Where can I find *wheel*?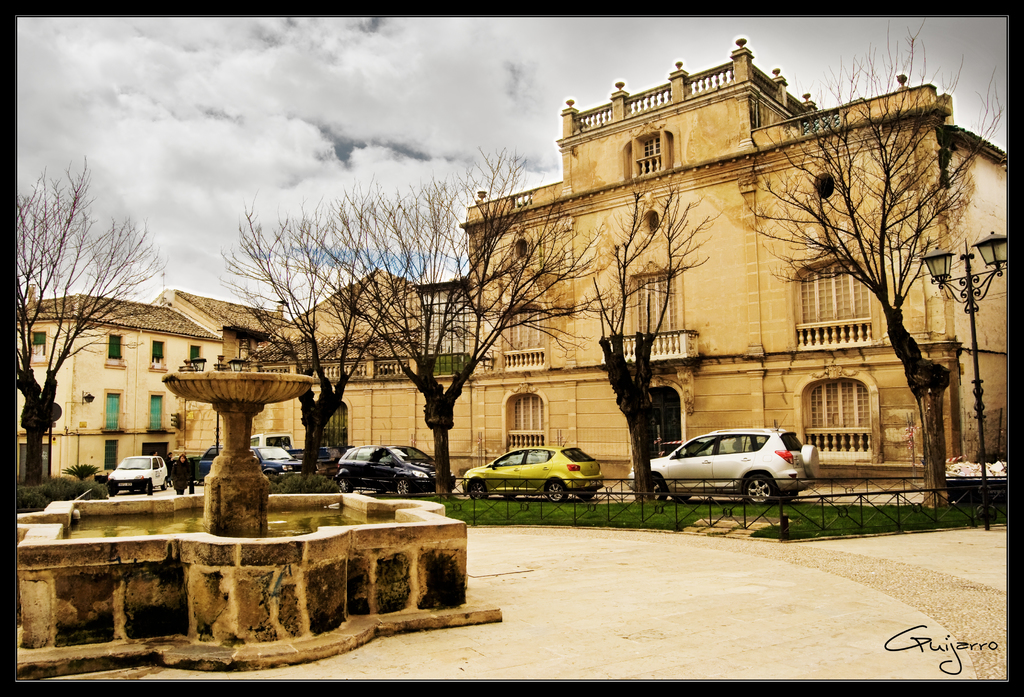
You can find it at (x1=468, y1=480, x2=484, y2=500).
